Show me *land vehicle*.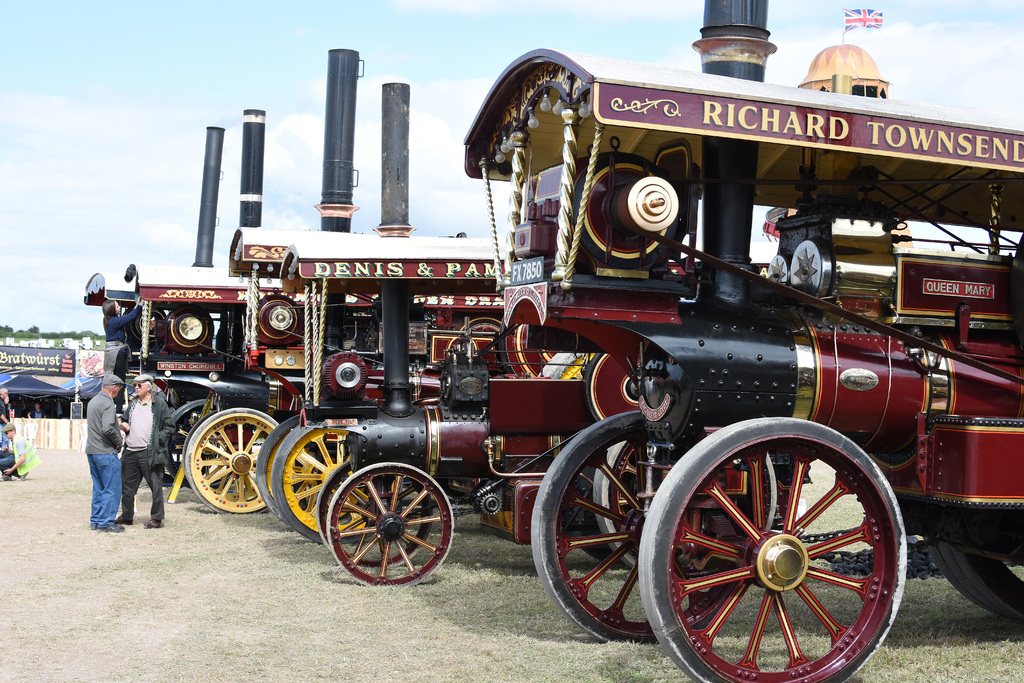
*land vehicle* is here: <box>83,126,276,488</box>.
